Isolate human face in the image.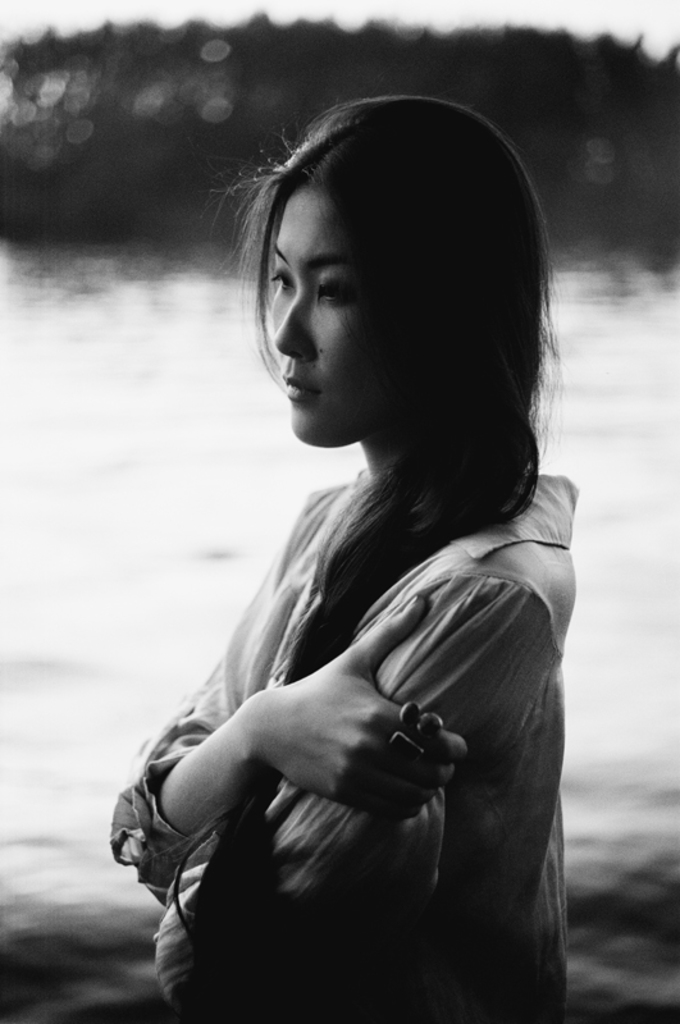
Isolated region: <bbox>271, 191, 379, 449</bbox>.
